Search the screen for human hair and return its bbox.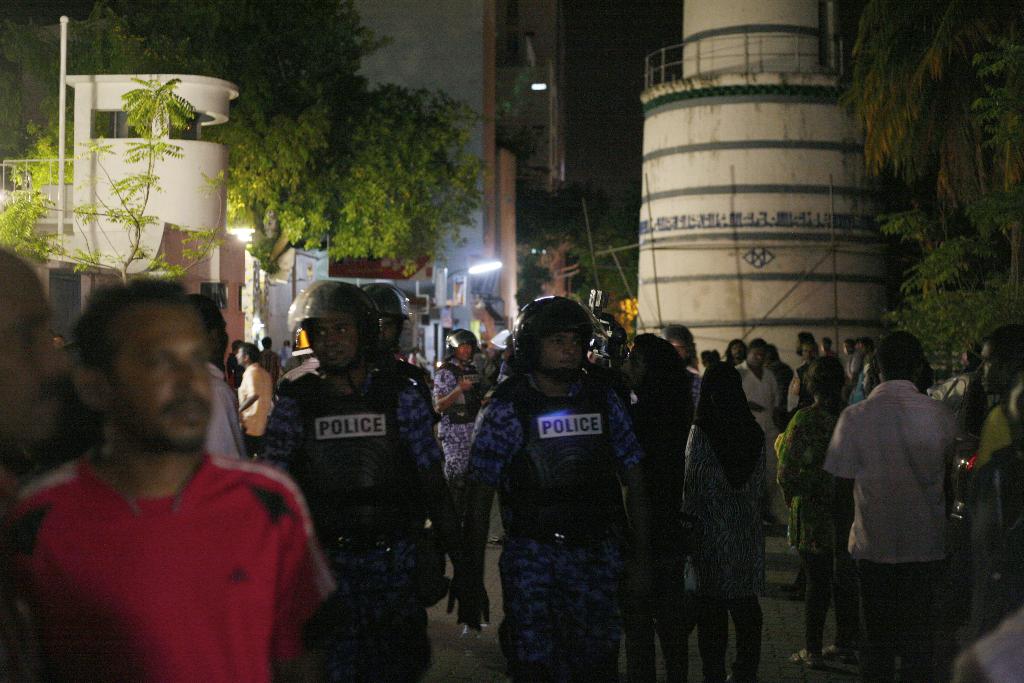
Found: bbox=(875, 331, 922, 381).
